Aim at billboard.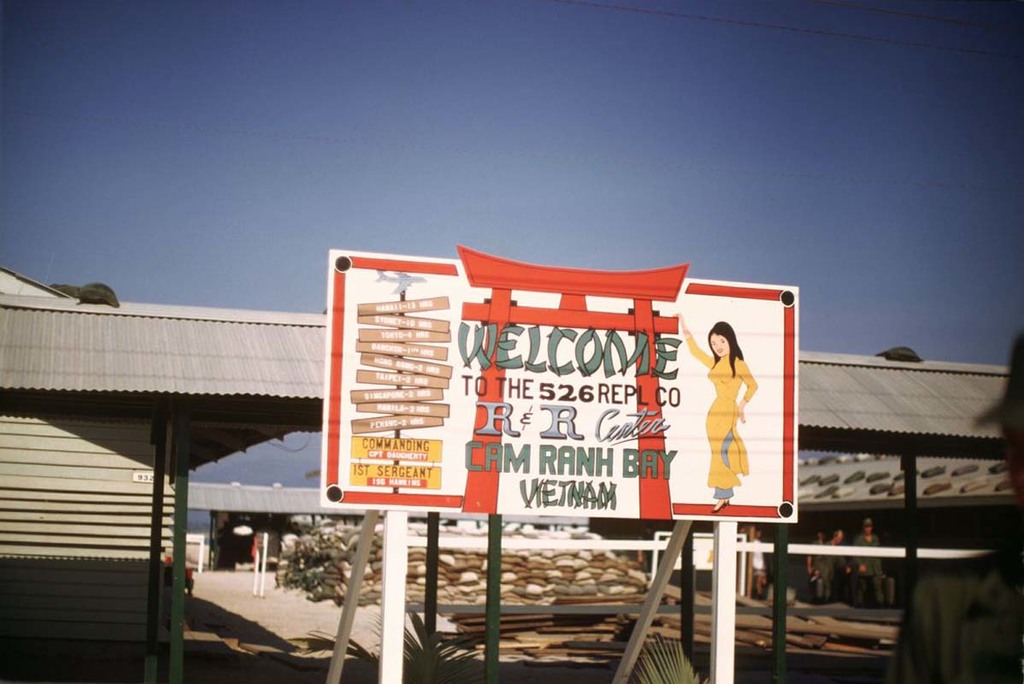
Aimed at crop(294, 255, 817, 561).
